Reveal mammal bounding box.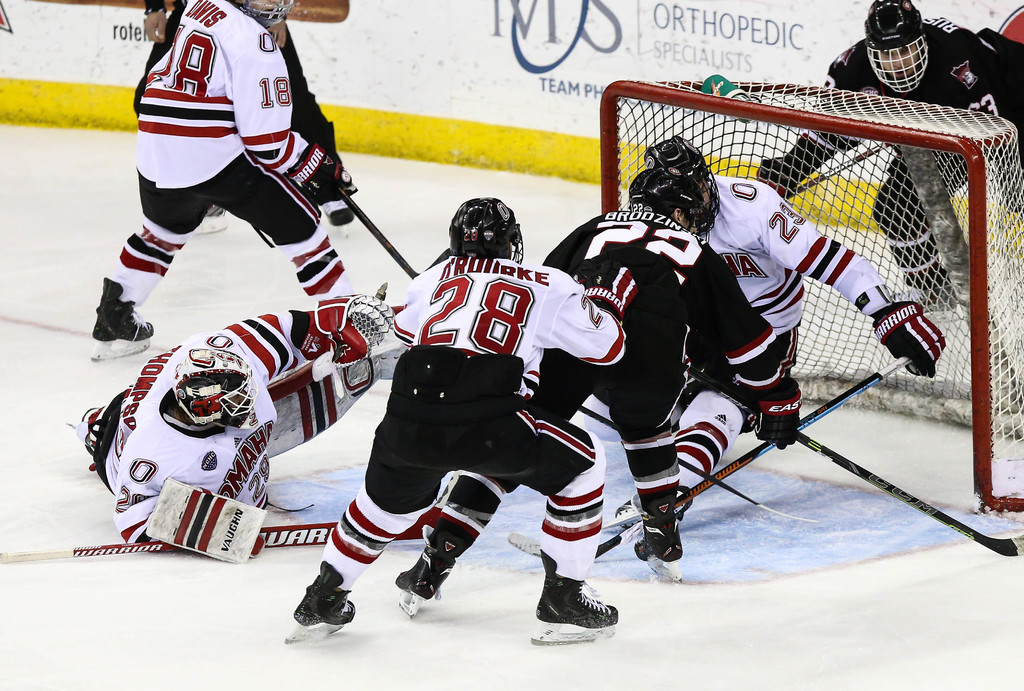
Revealed: 141/0/358/235.
